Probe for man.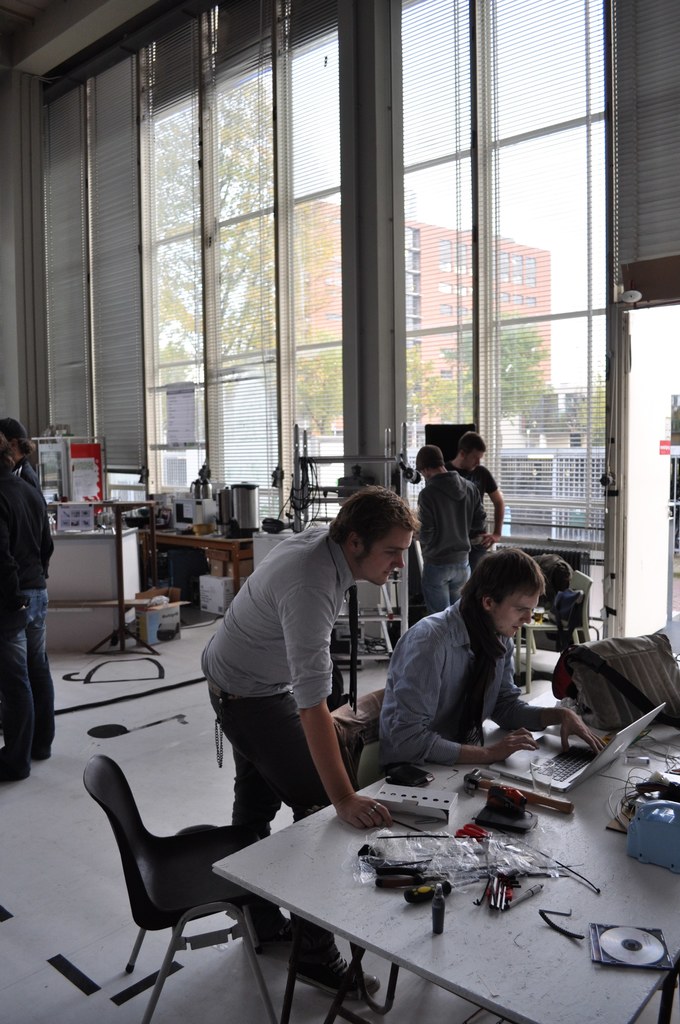
Probe result: crop(412, 436, 490, 620).
